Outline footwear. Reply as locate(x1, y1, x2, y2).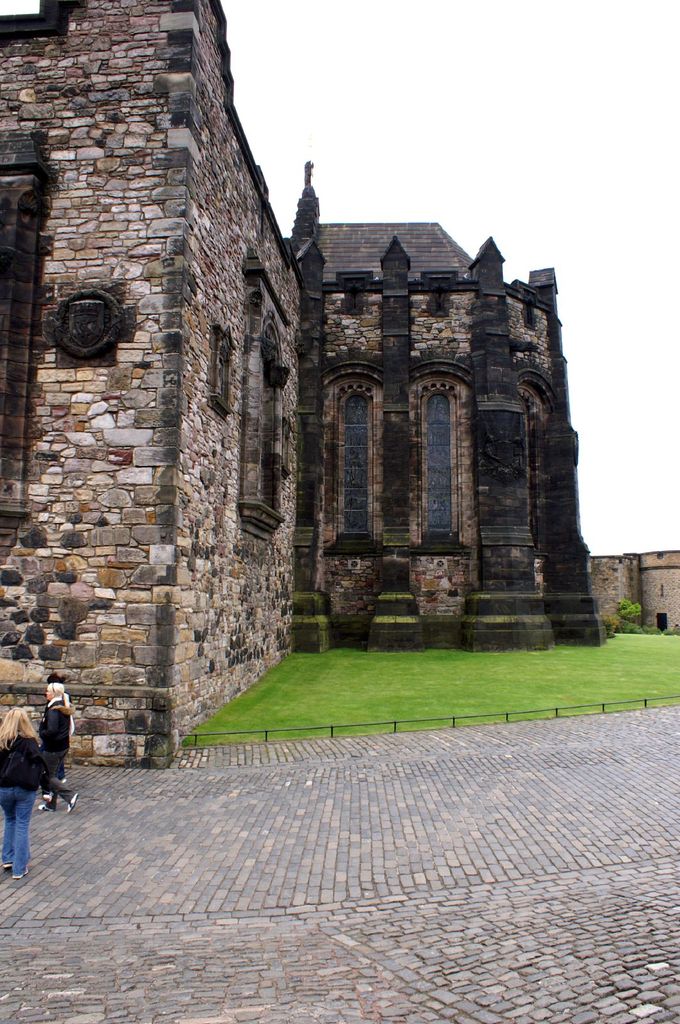
locate(36, 801, 54, 811).
